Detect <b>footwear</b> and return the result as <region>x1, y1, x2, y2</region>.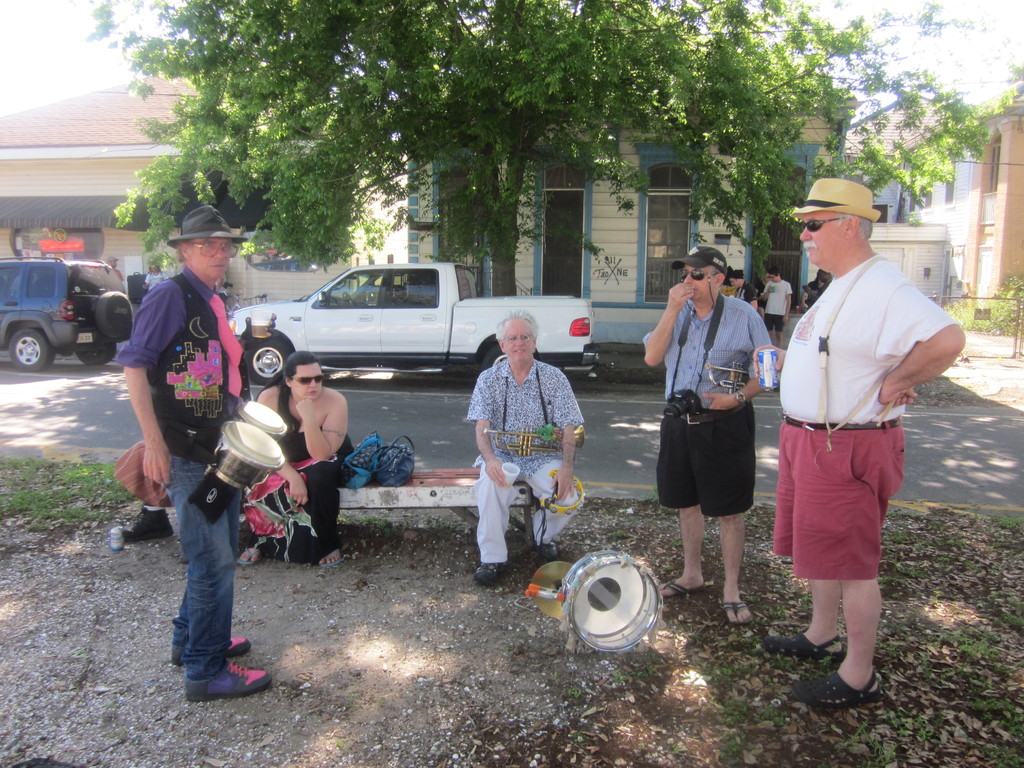
<region>657, 577, 707, 600</region>.
